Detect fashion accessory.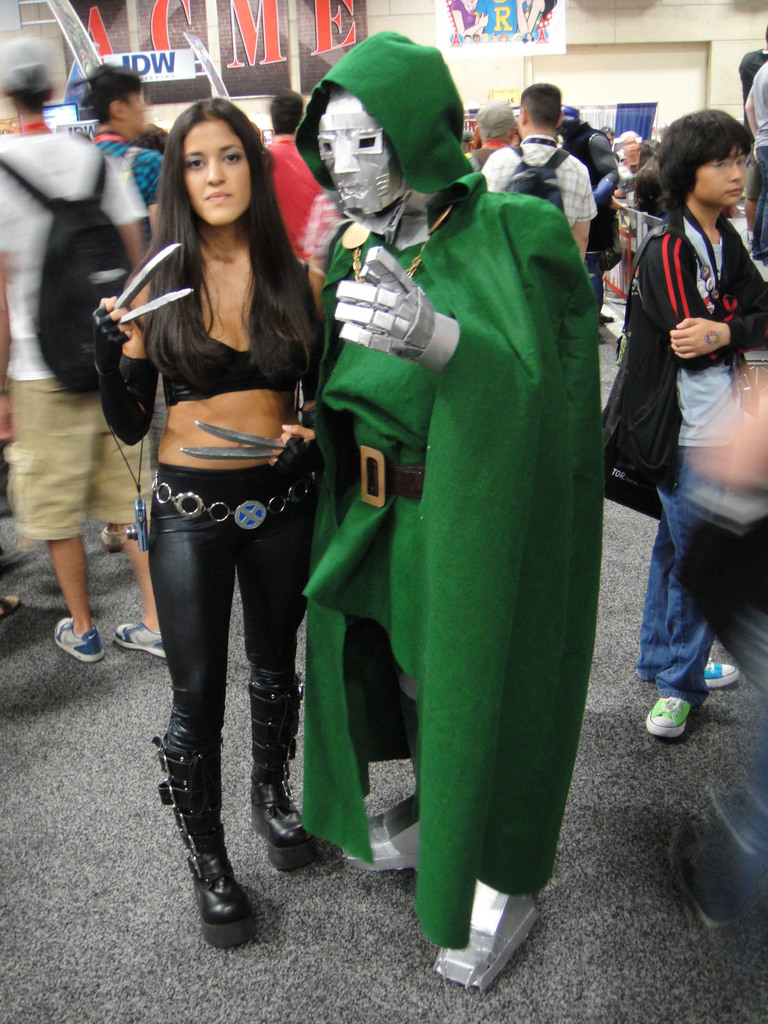
Detected at x1=147 y1=467 x2=321 y2=535.
